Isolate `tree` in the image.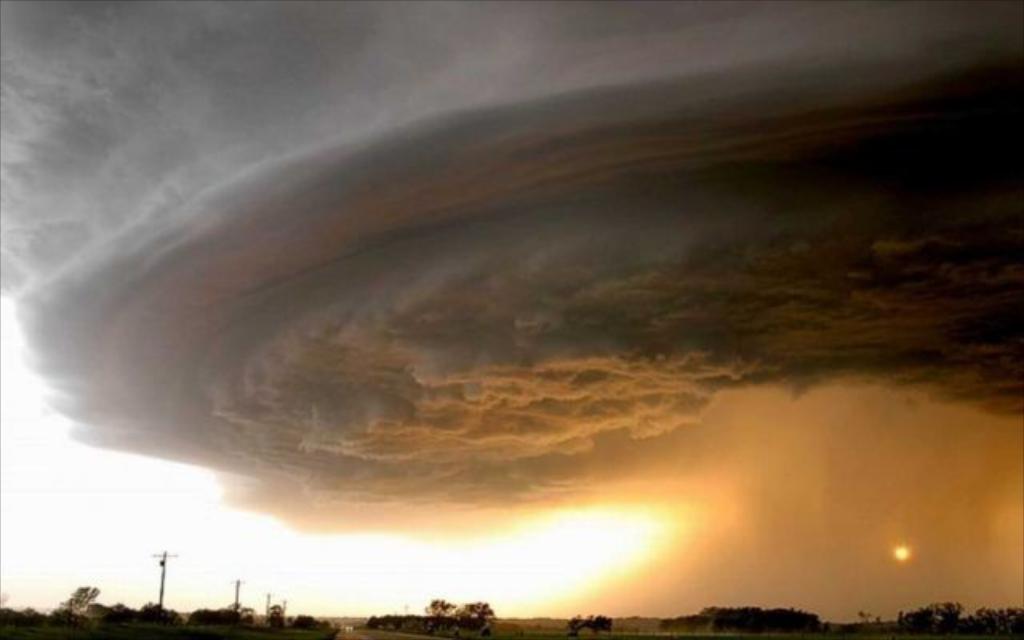
Isolated region: Rect(592, 614, 611, 638).
